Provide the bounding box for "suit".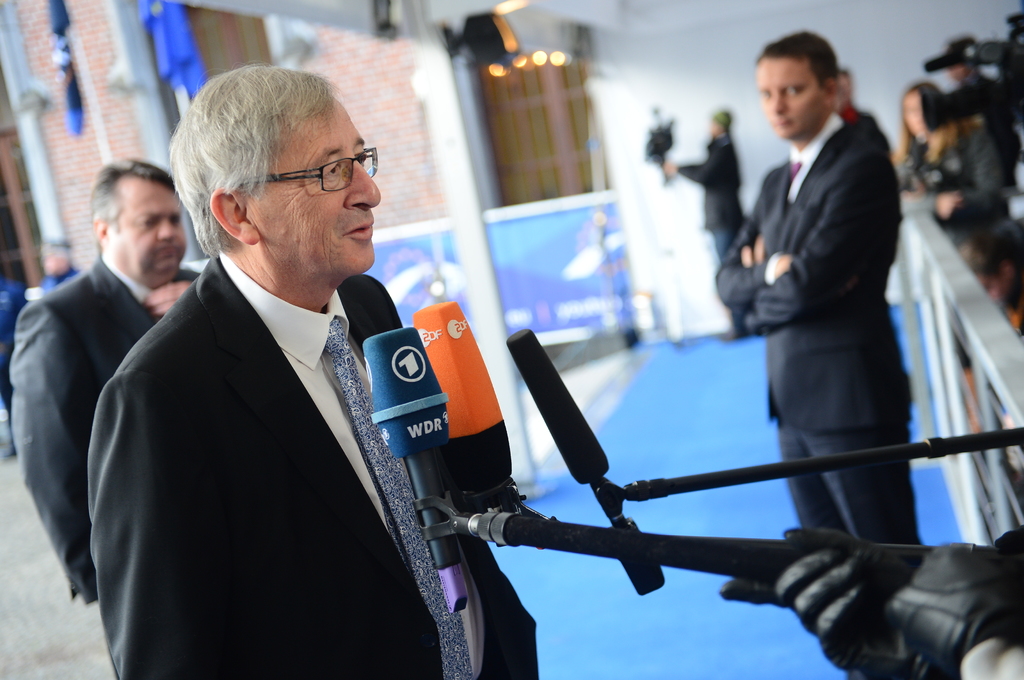
10:254:207:603.
